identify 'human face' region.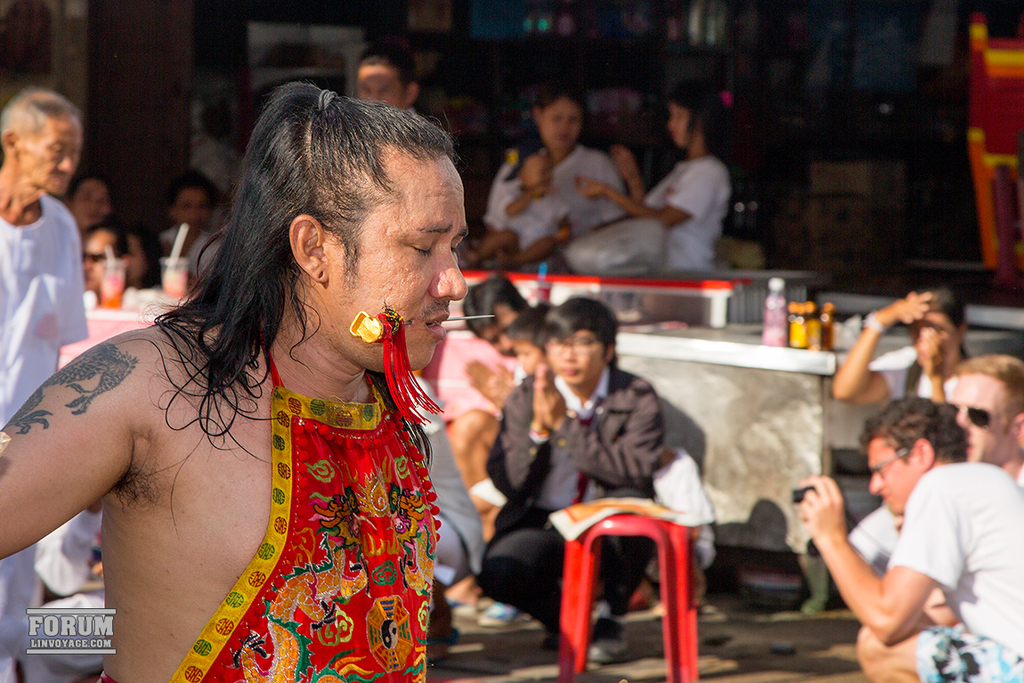
Region: Rect(906, 304, 959, 368).
